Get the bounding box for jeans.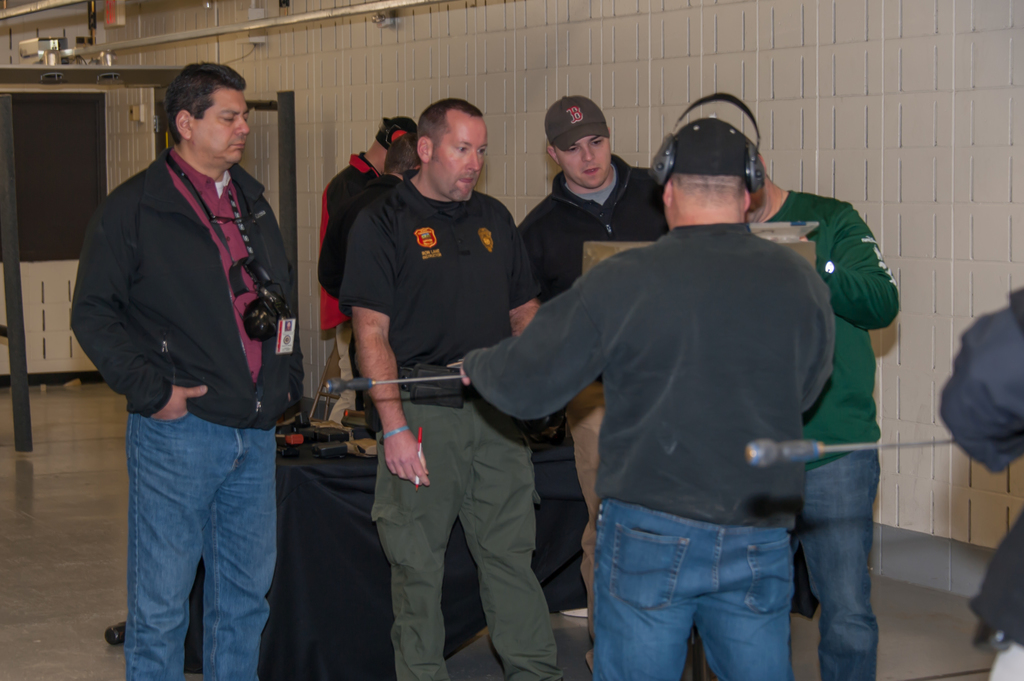
x1=793, y1=443, x2=879, y2=680.
